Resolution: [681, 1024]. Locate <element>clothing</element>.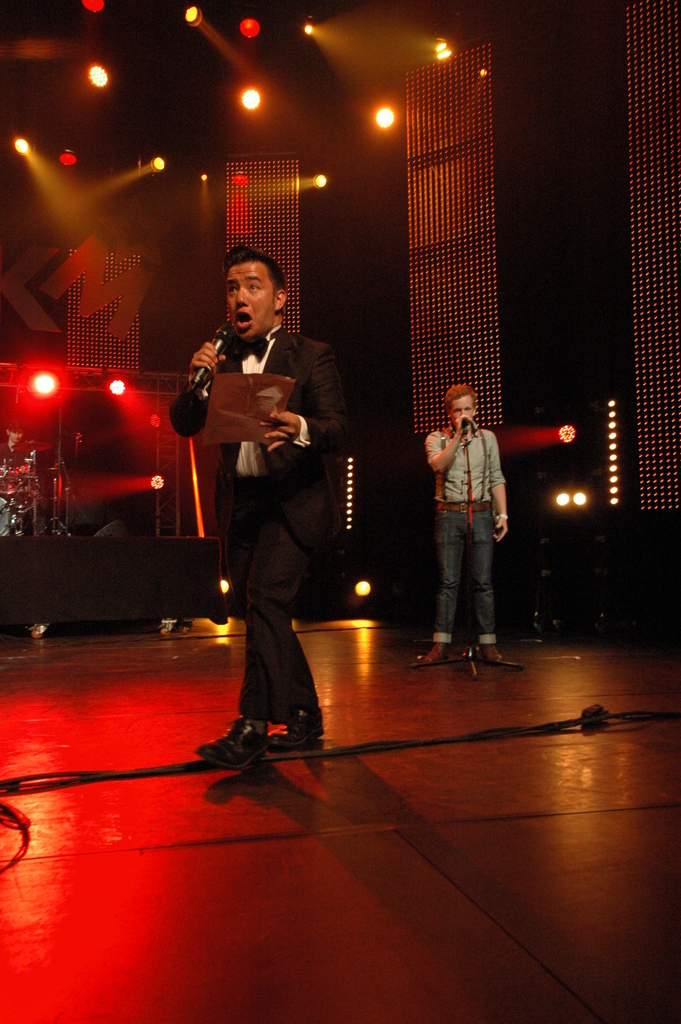
rect(432, 404, 521, 640).
